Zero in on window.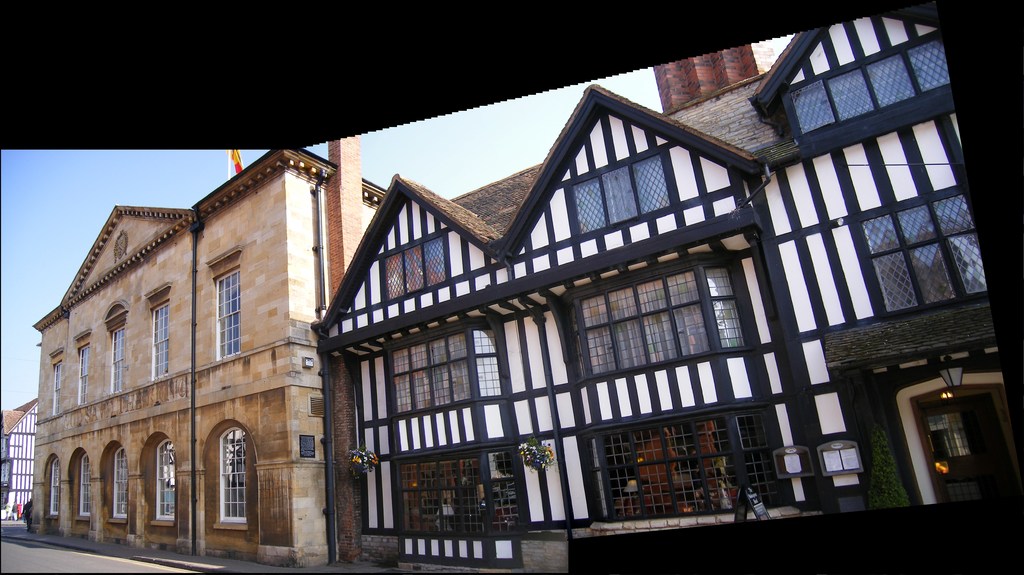
Zeroed in: locate(154, 441, 176, 524).
